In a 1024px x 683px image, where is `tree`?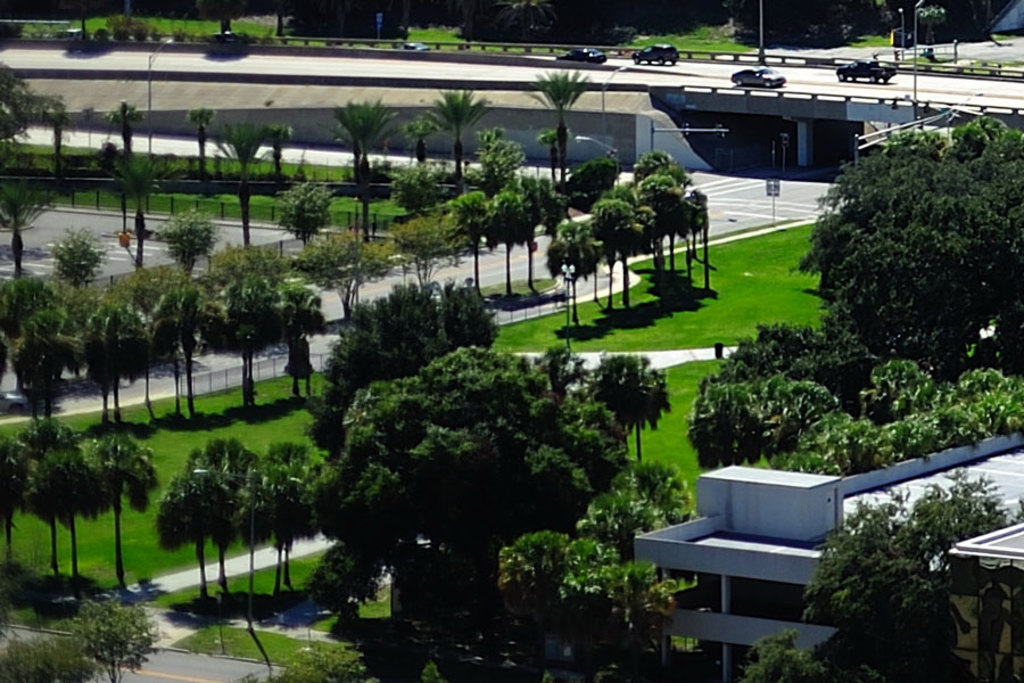
594:194:643:327.
